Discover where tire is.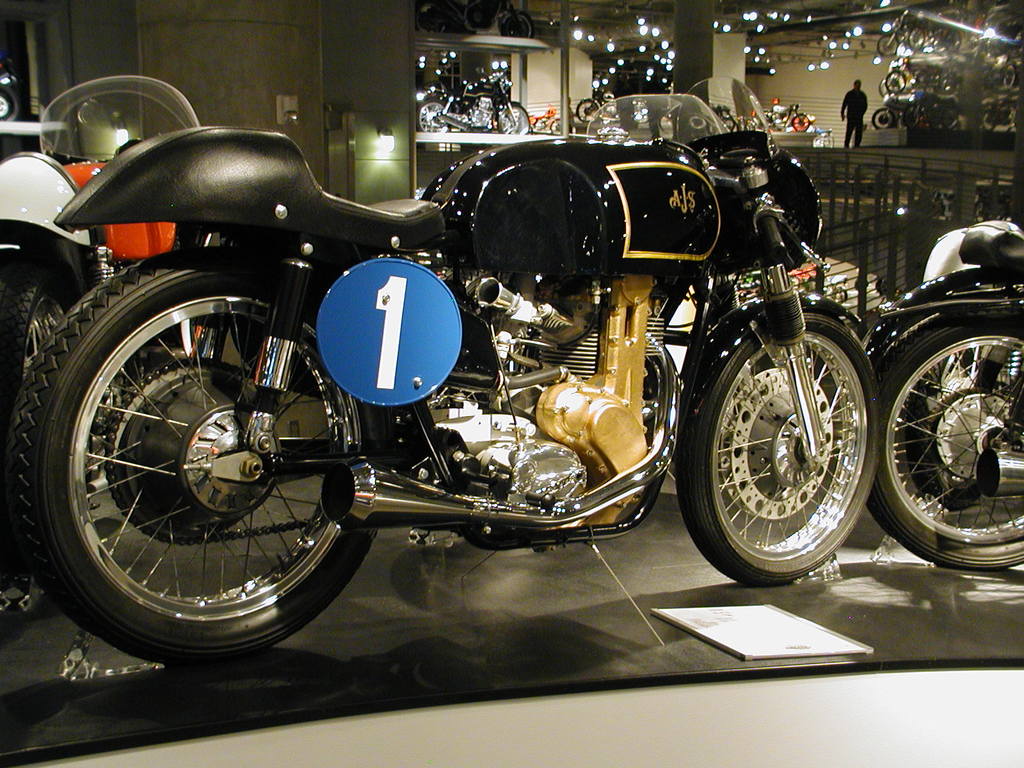
Discovered at (x1=941, y1=29, x2=966, y2=52).
